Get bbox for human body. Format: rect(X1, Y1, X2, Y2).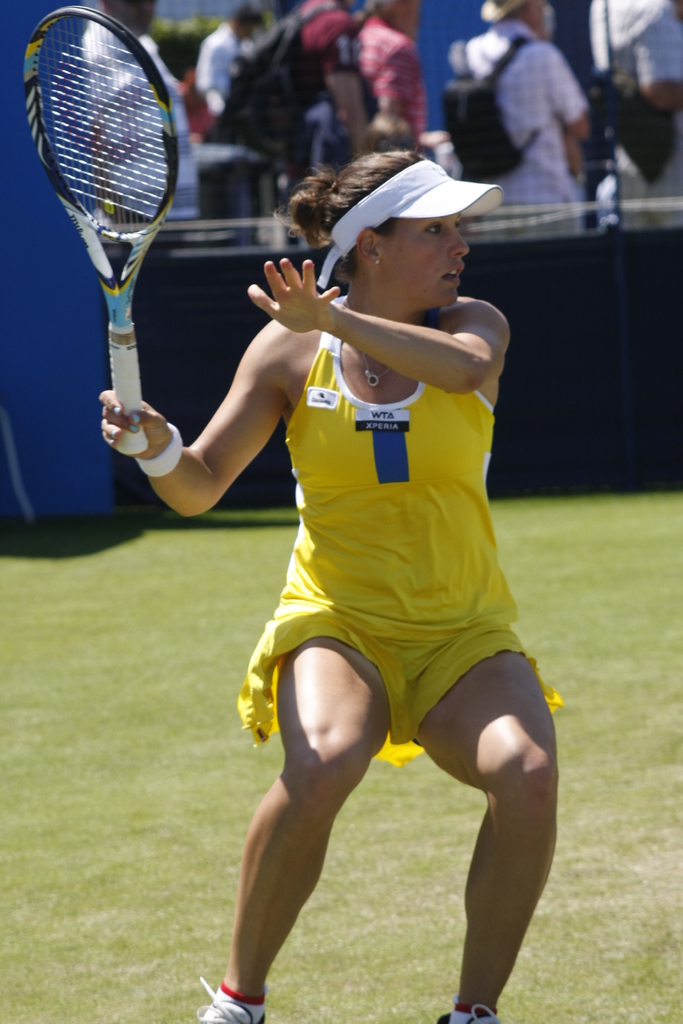
rect(183, 16, 250, 121).
